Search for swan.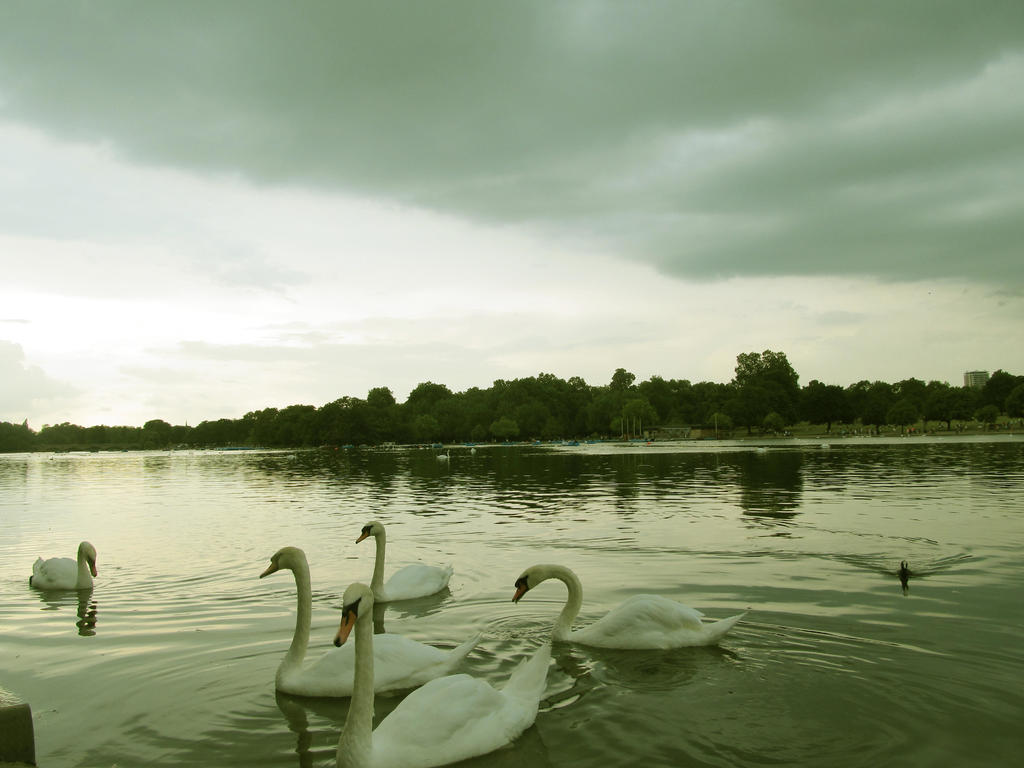
Found at 354 522 453 602.
